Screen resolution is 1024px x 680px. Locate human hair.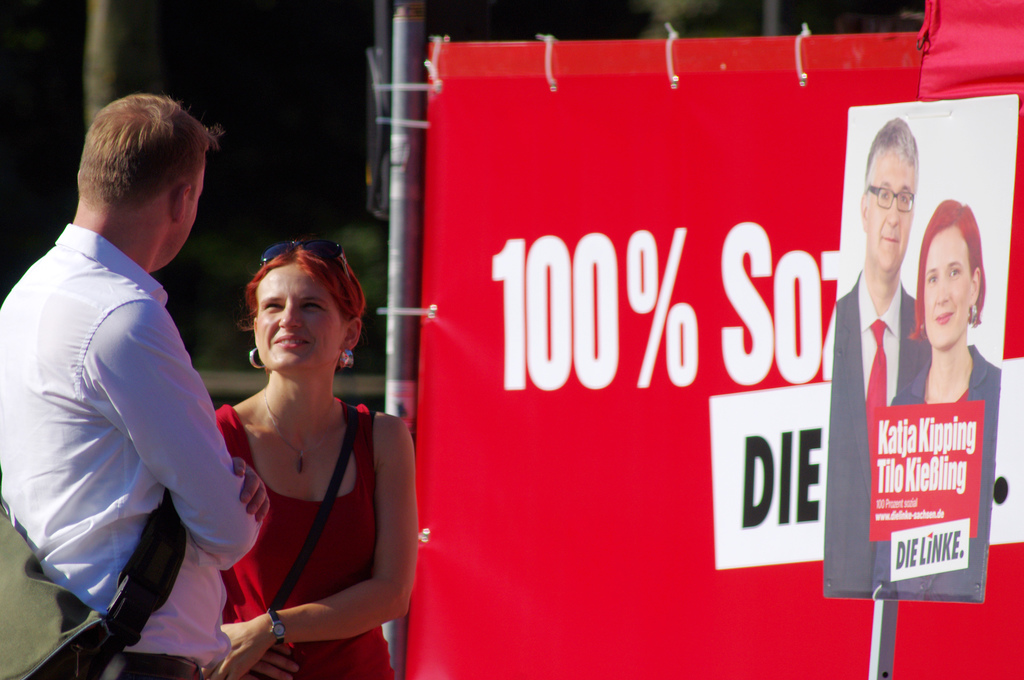
bbox=(907, 197, 988, 340).
